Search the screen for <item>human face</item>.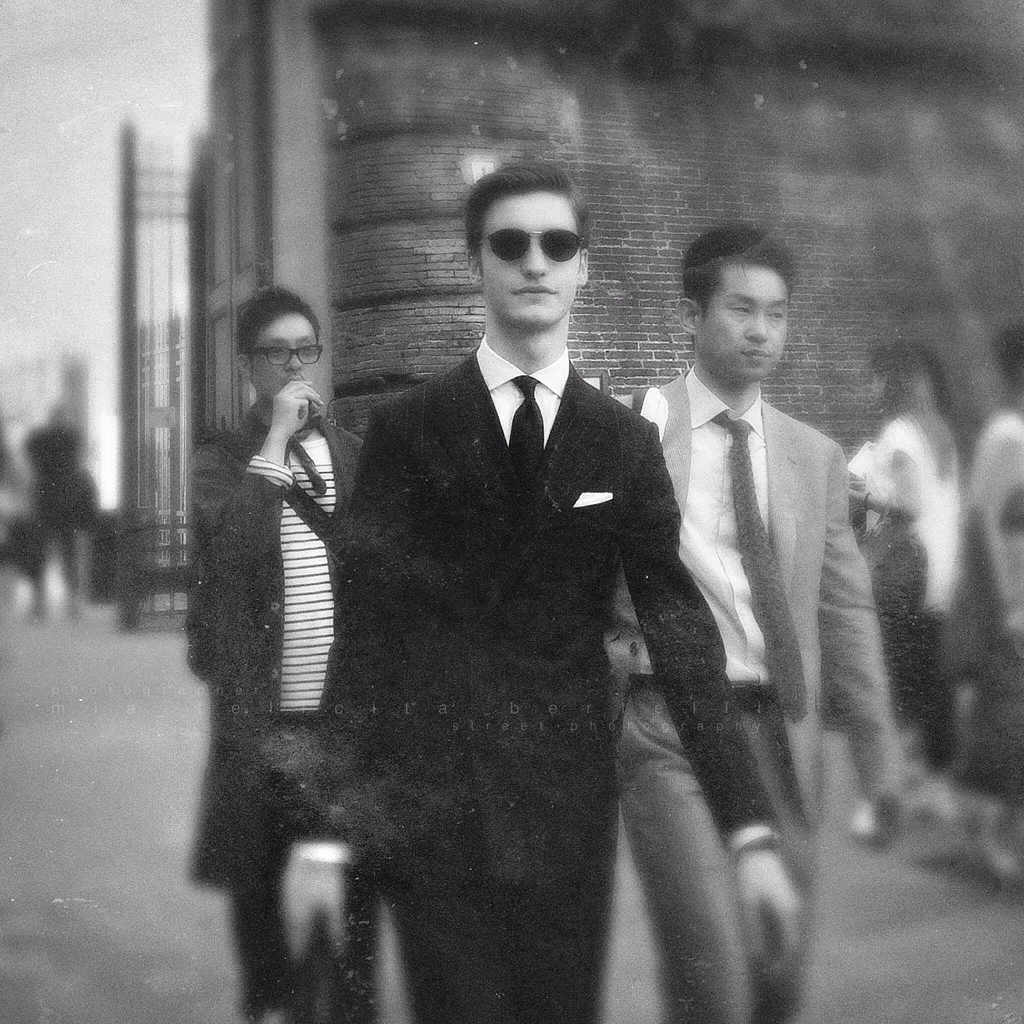
Found at 253/316/319/403.
